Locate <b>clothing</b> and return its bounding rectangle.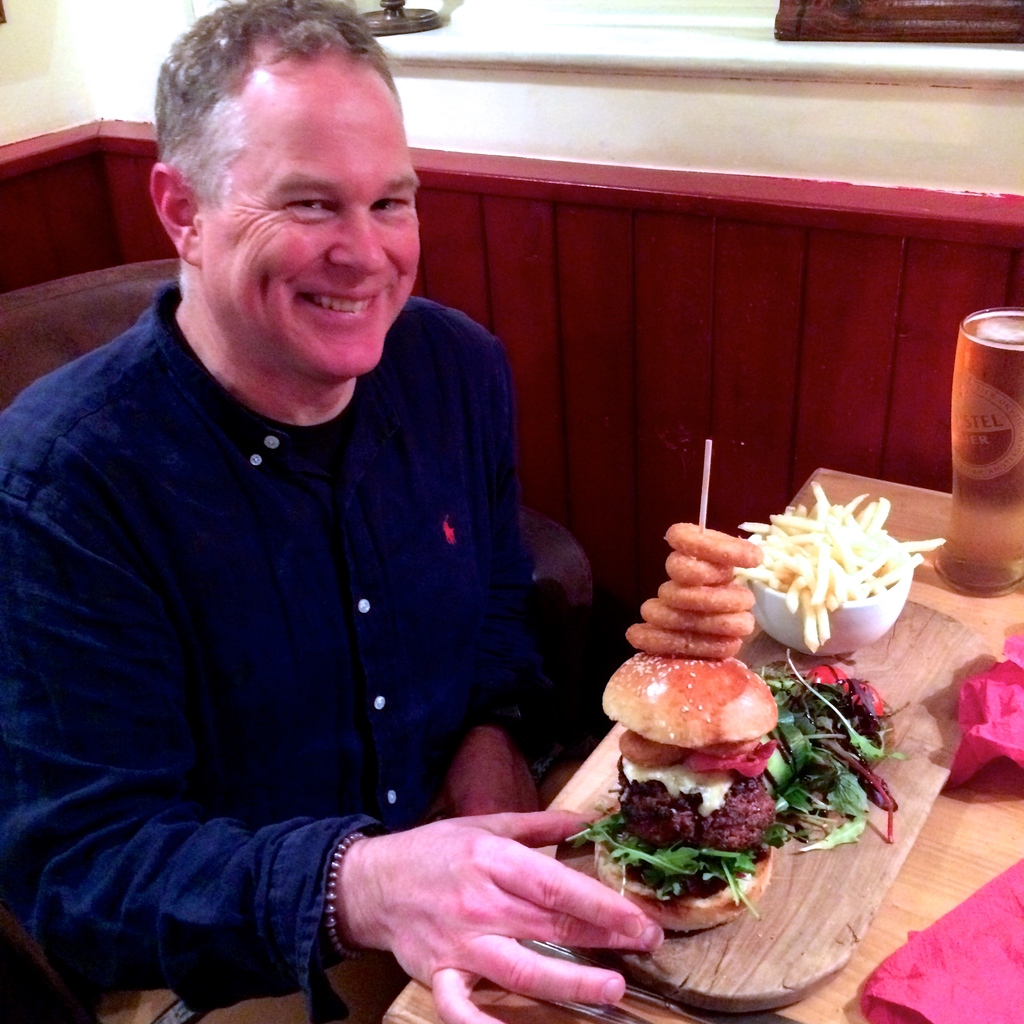
<box>20,210,598,993</box>.
